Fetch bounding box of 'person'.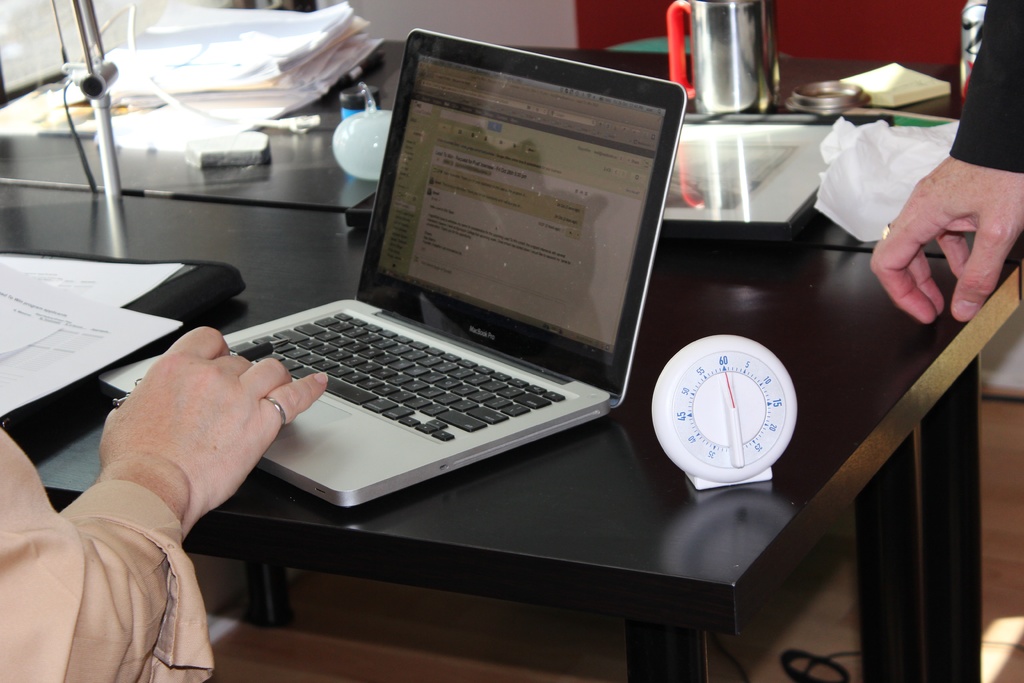
Bbox: 0/320/335/682.
